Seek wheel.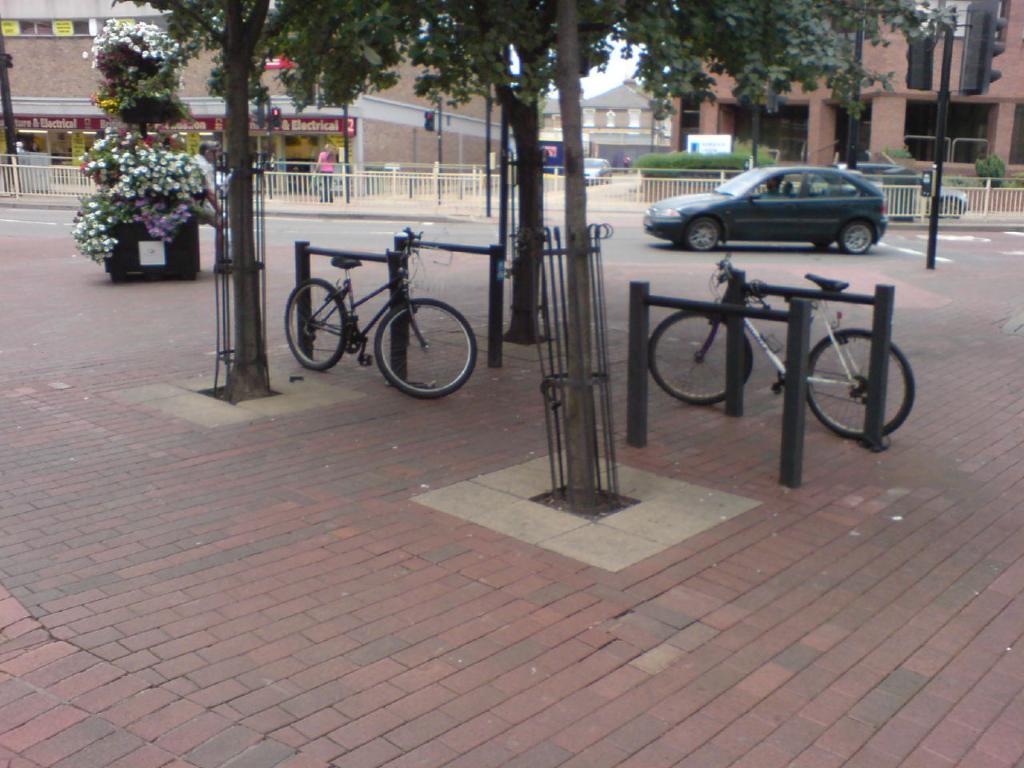
684,214,724,254.
